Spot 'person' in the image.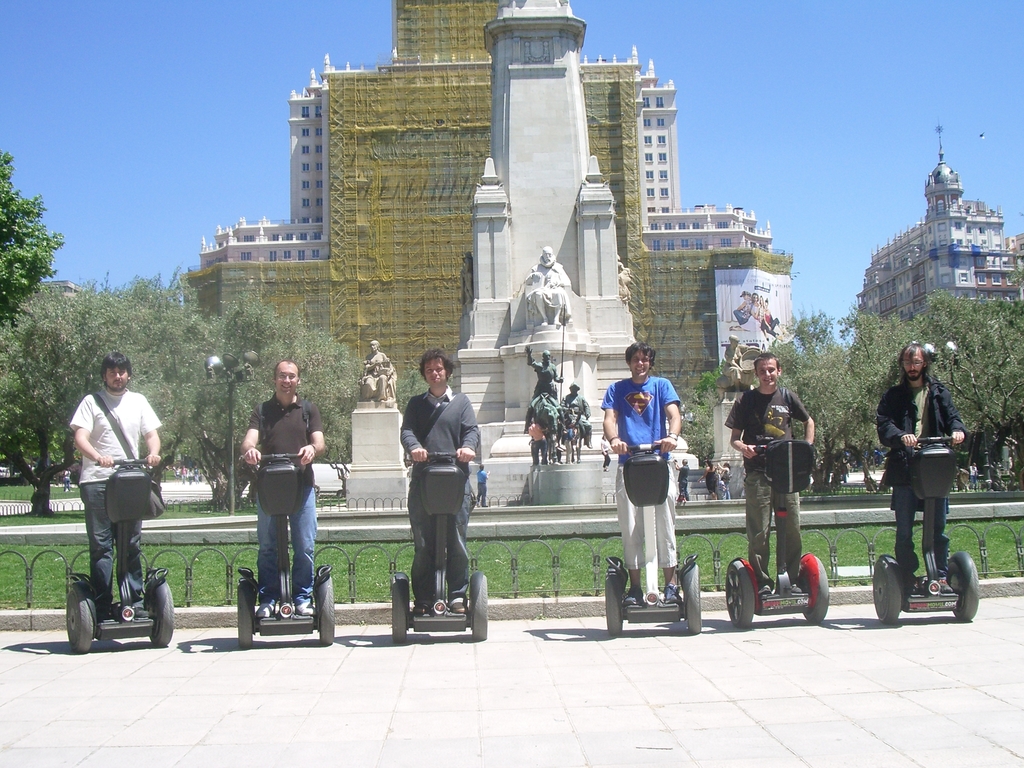
'person' found at detection(397, 346, 480, 622).
